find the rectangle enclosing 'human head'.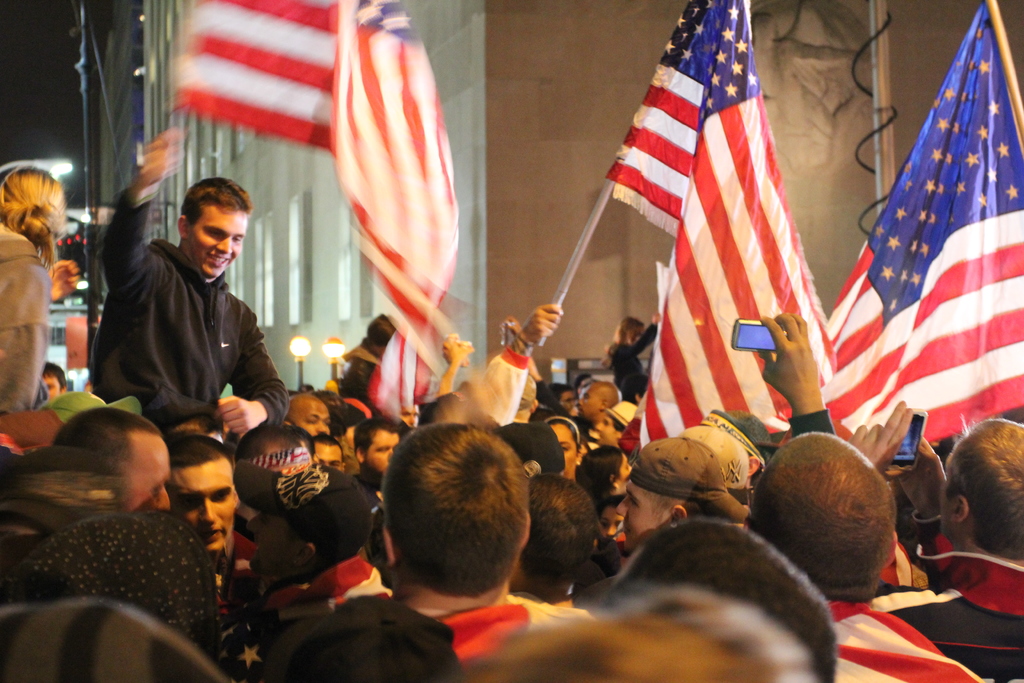
[378,422,534,598].
